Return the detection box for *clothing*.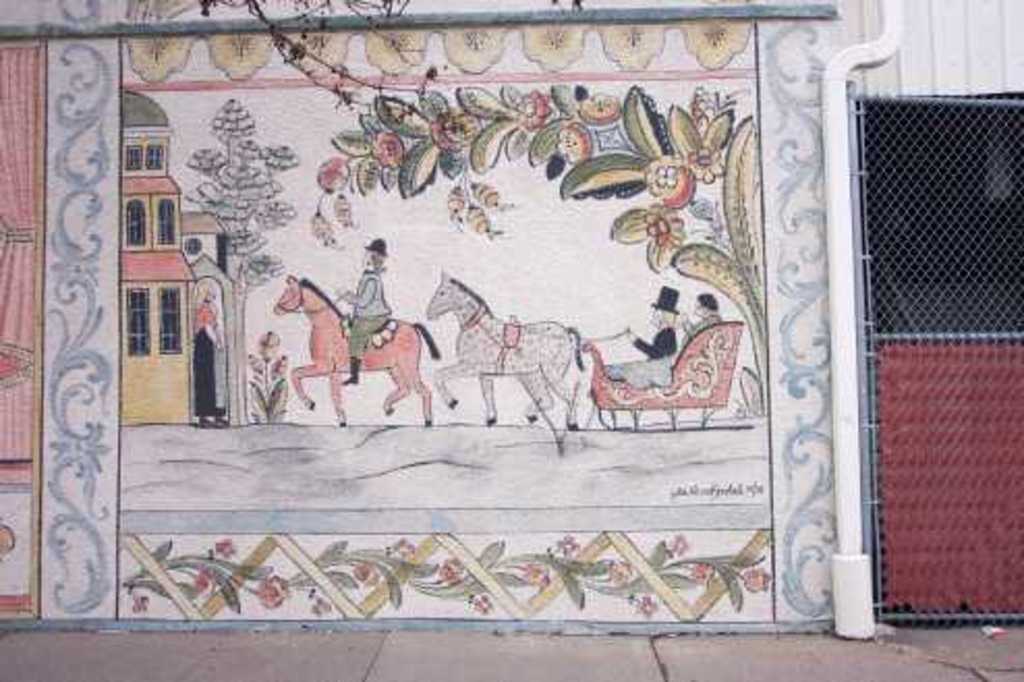
<bbox>348, 272, 396, 361</bbox>.
